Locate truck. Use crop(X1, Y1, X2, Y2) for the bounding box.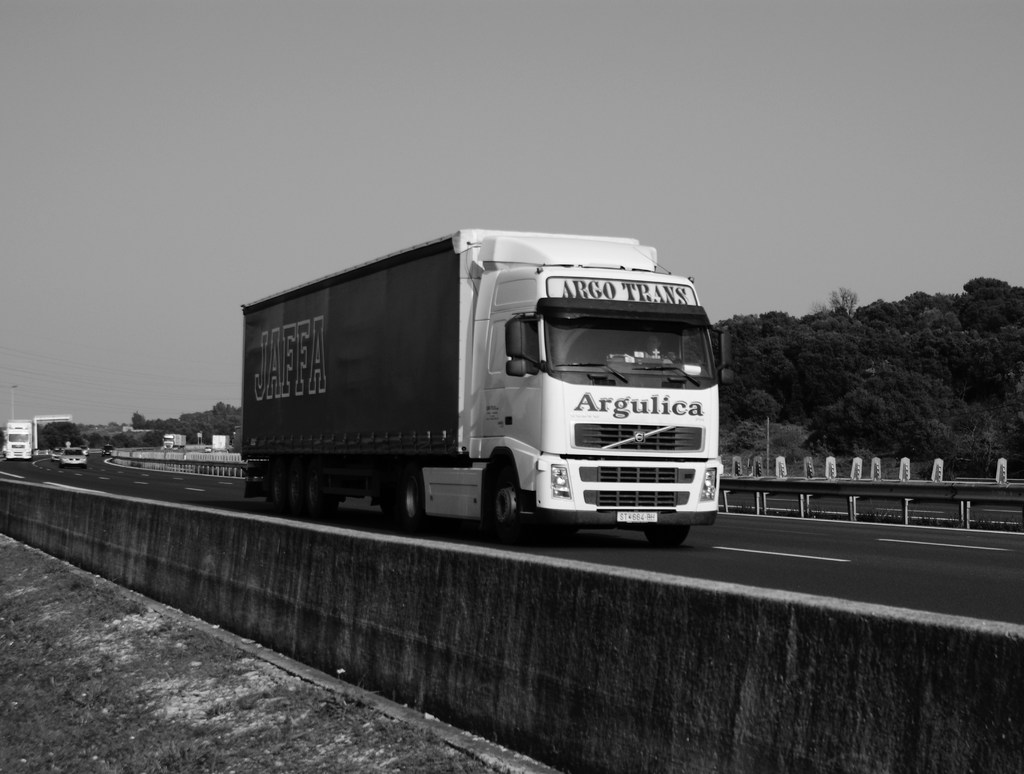
crop(236, 225, 750, 556).
